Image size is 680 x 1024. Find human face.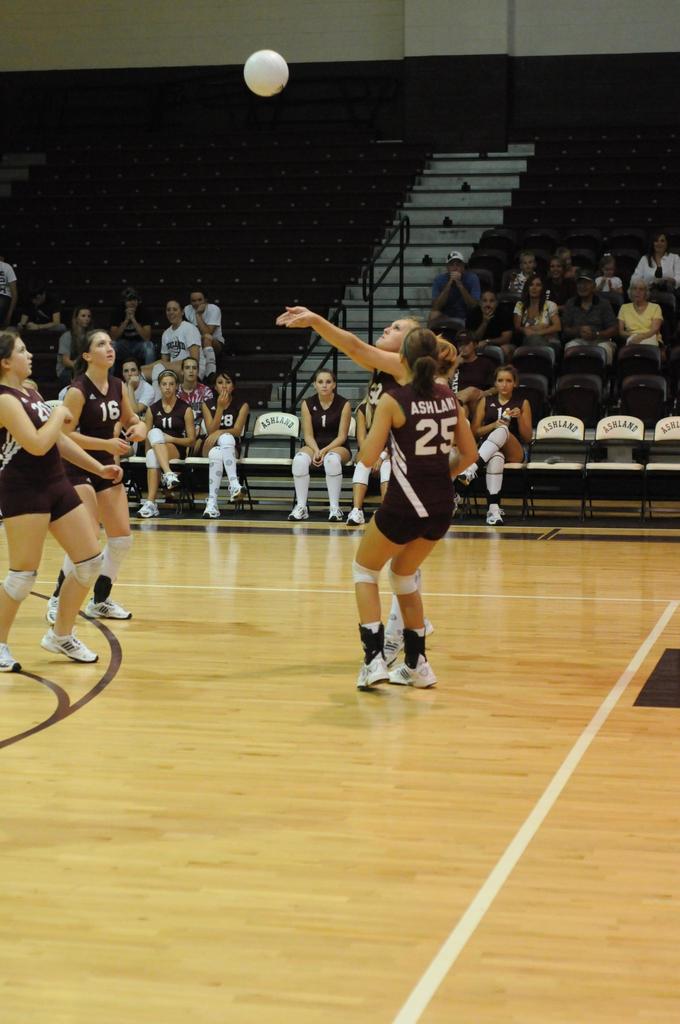
550, 257, 564, 280.
